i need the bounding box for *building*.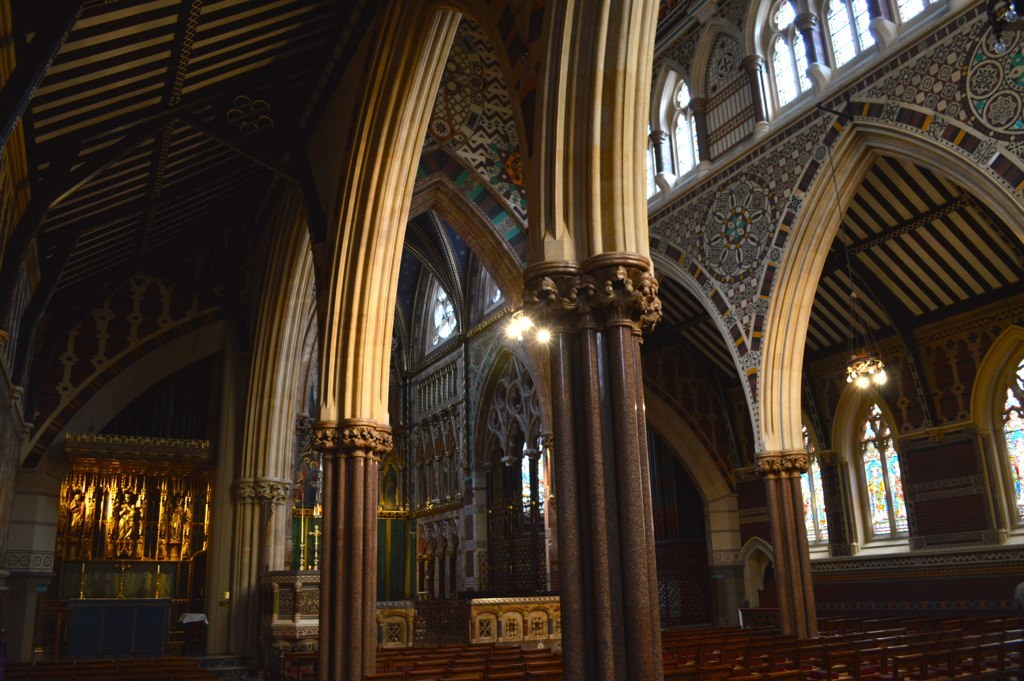
Here it is: (0,0,1023,680).
